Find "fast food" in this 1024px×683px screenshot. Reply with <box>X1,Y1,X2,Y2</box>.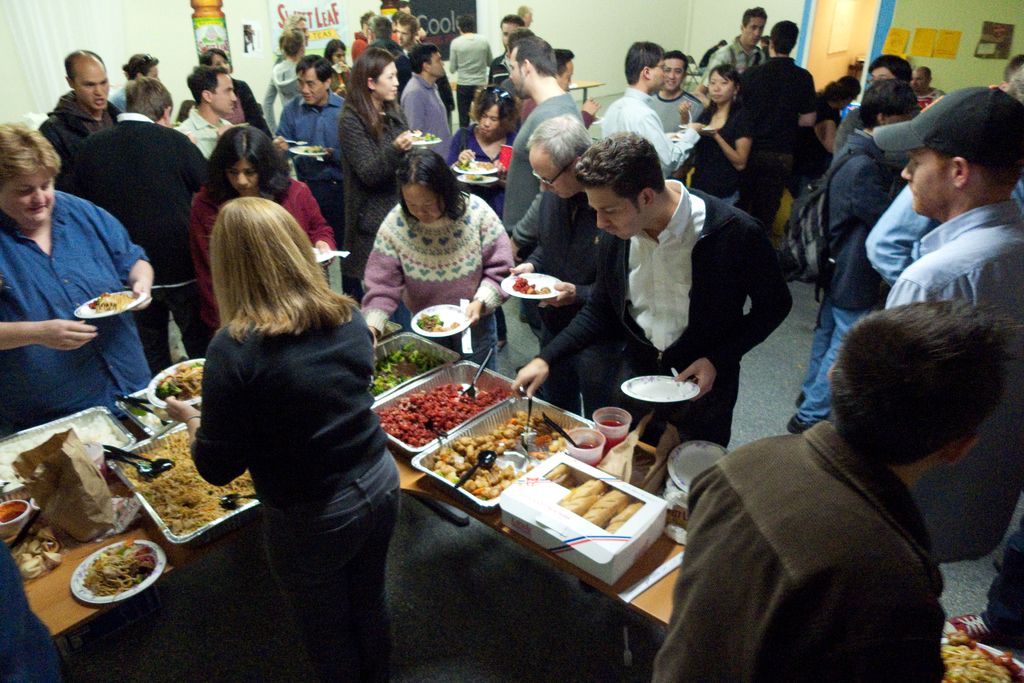
<box>578,486,629,524</box>.
